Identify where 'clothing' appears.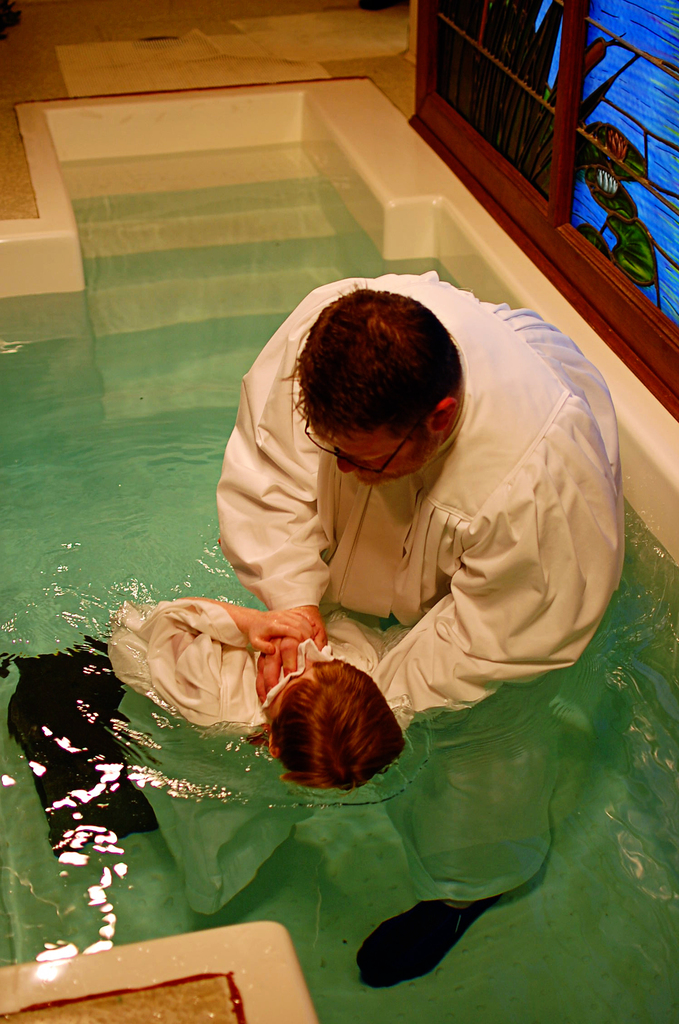
Appears at x1=214 y1=316 x2=645 y2=726.
